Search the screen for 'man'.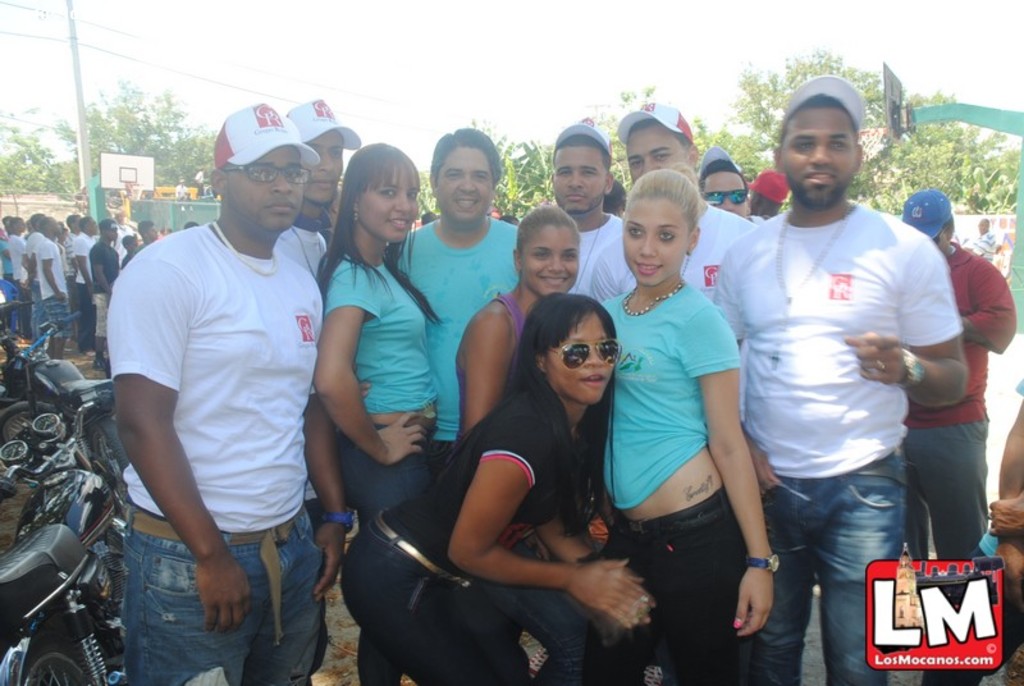
Found at locate(586, 101, 756, 299).
